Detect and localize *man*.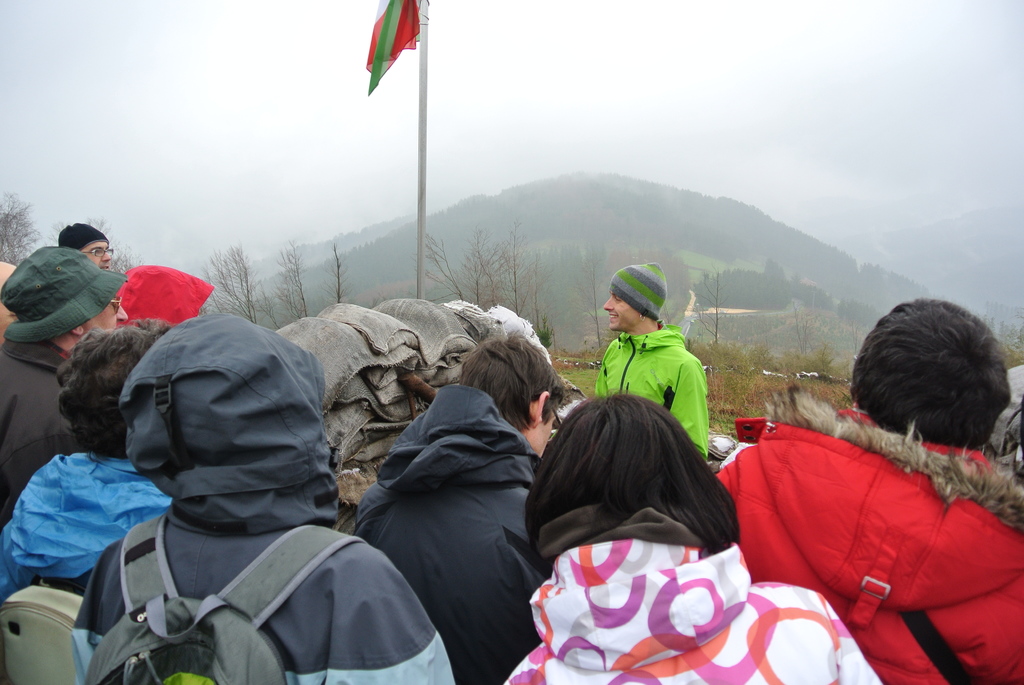
Localized at l=56, t=222, r=115, b=272.
